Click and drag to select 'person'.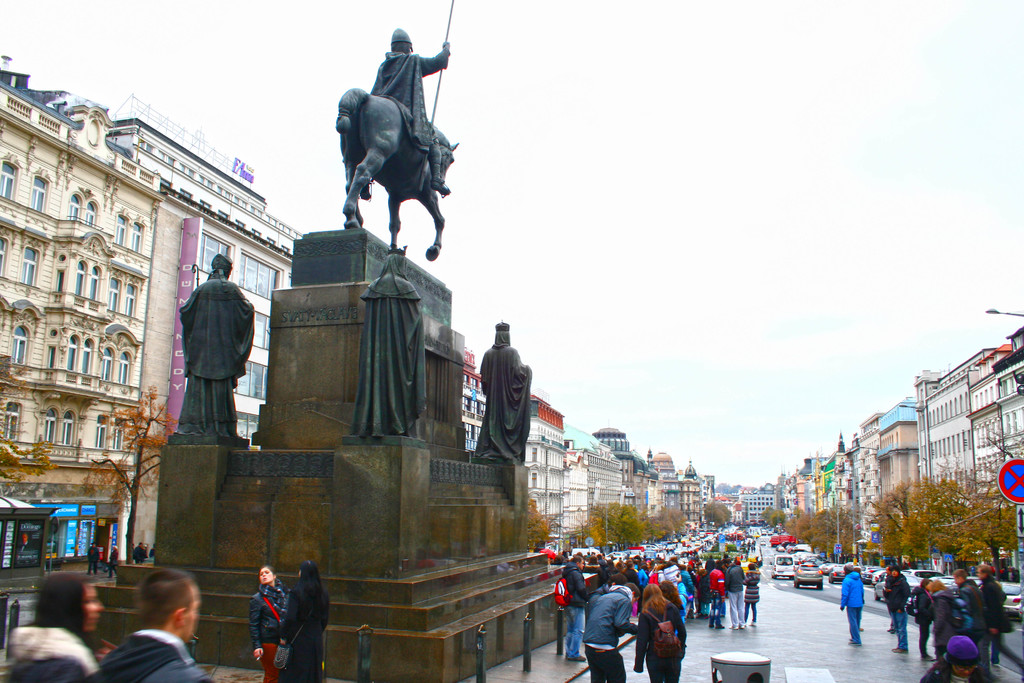
Selection: x1=360 y1=243 x2=424 y2=434.
